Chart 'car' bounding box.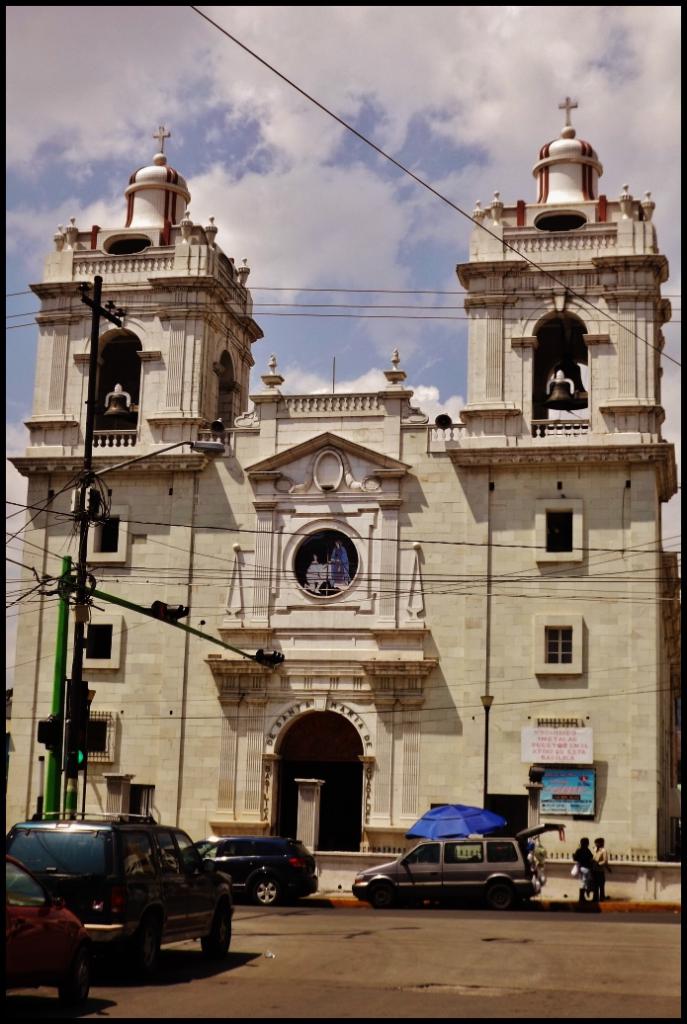
Charted: <region>348, 826, 569, 912</region>.
